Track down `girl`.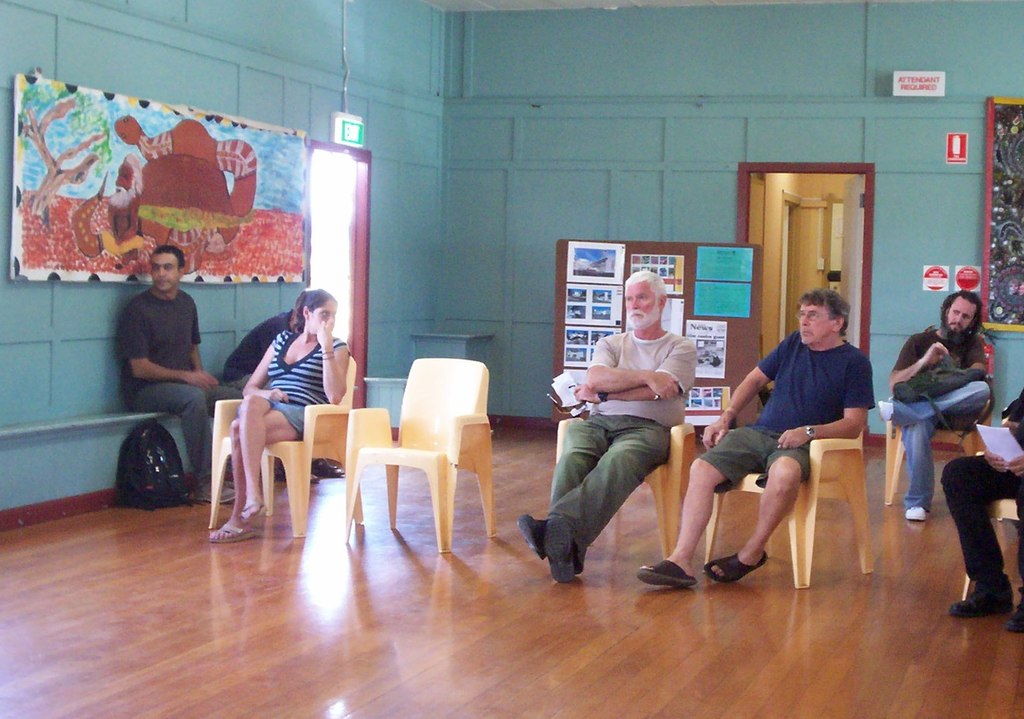
Tracked to 202 292 351 542.
